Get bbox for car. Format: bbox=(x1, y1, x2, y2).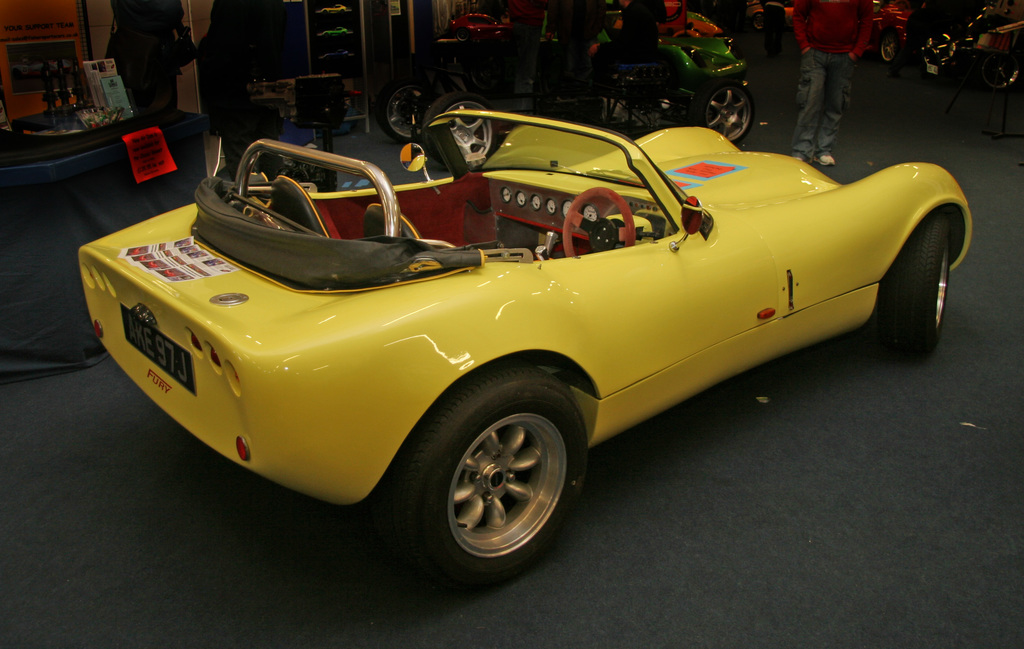
bbox=(320, 4, 346, 17).
